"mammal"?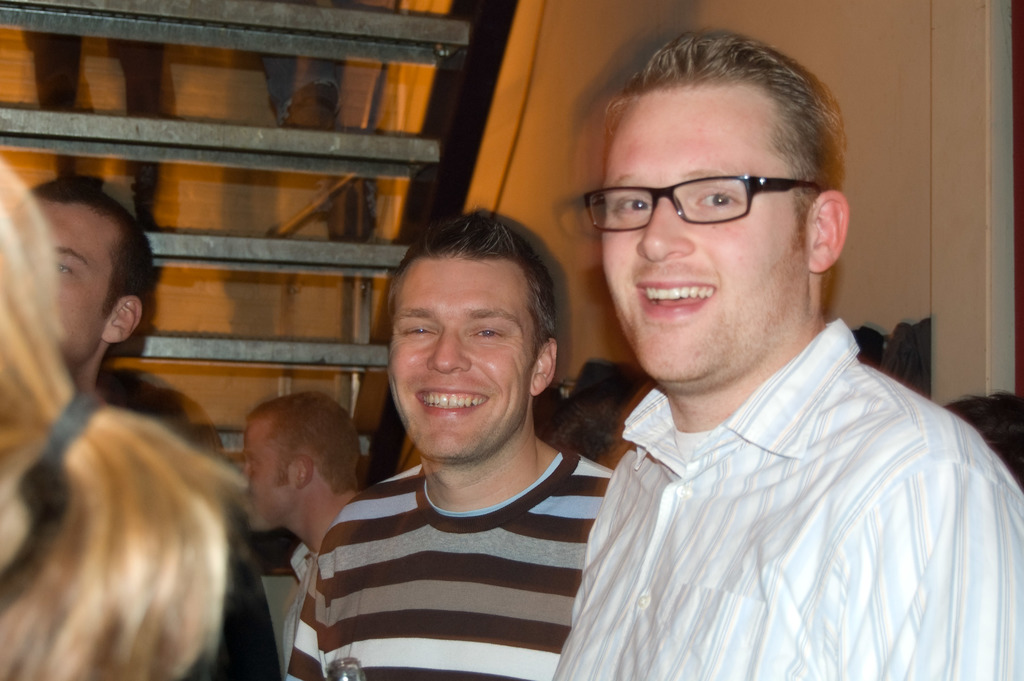
region(282, 212, 620, 680)
